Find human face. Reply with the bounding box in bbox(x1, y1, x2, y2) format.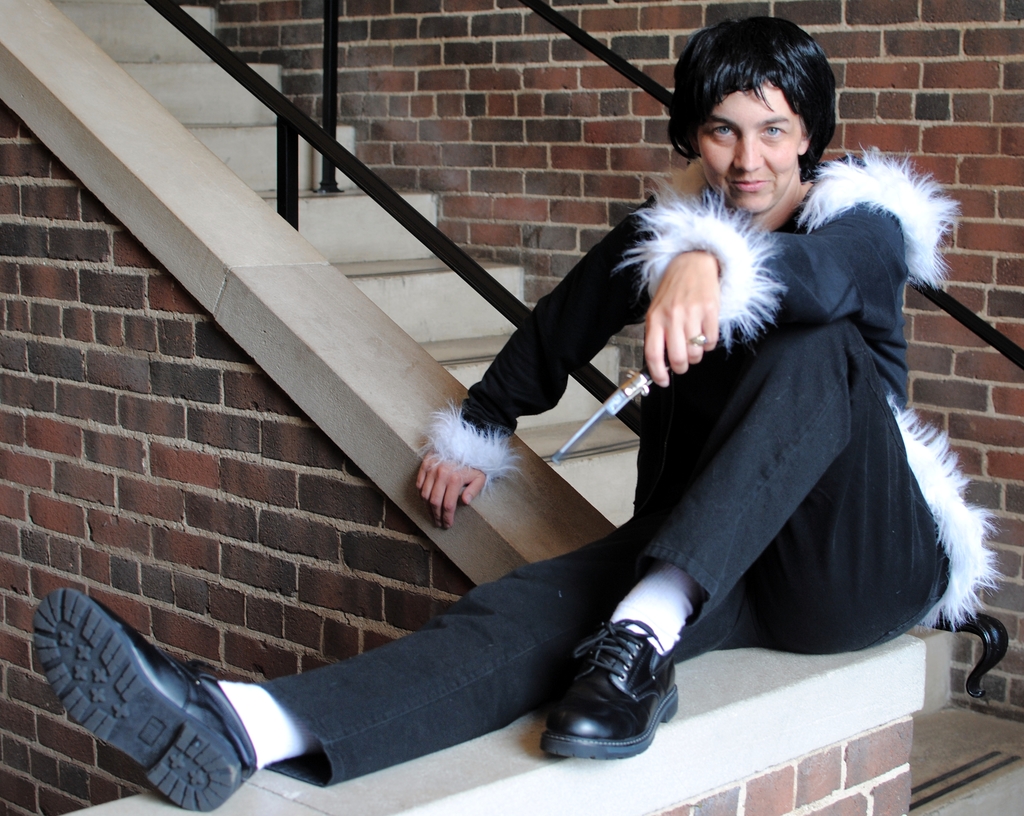
bbox(701, 81, 800, 212).
